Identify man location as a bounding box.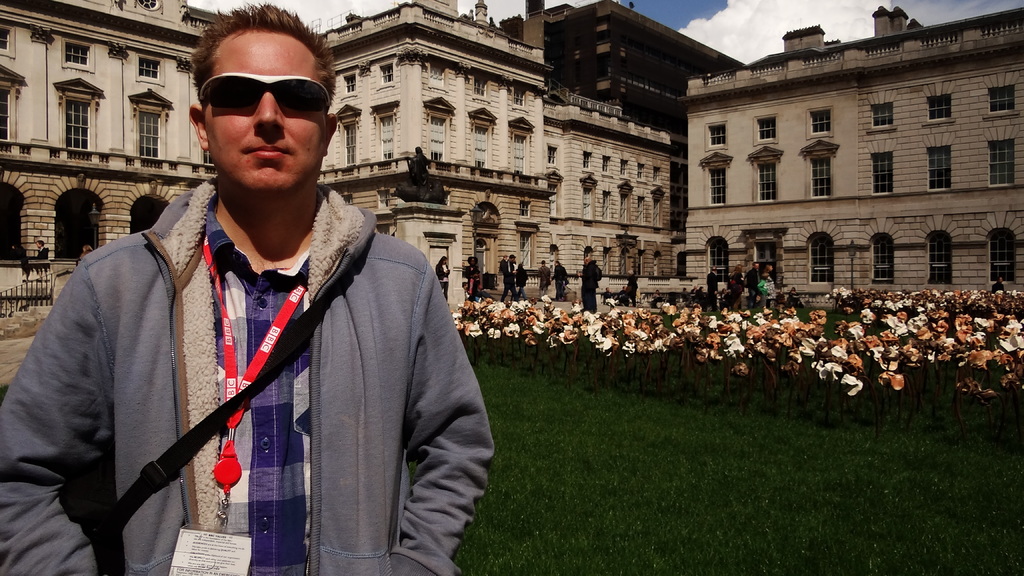
[582,254,607,323].
